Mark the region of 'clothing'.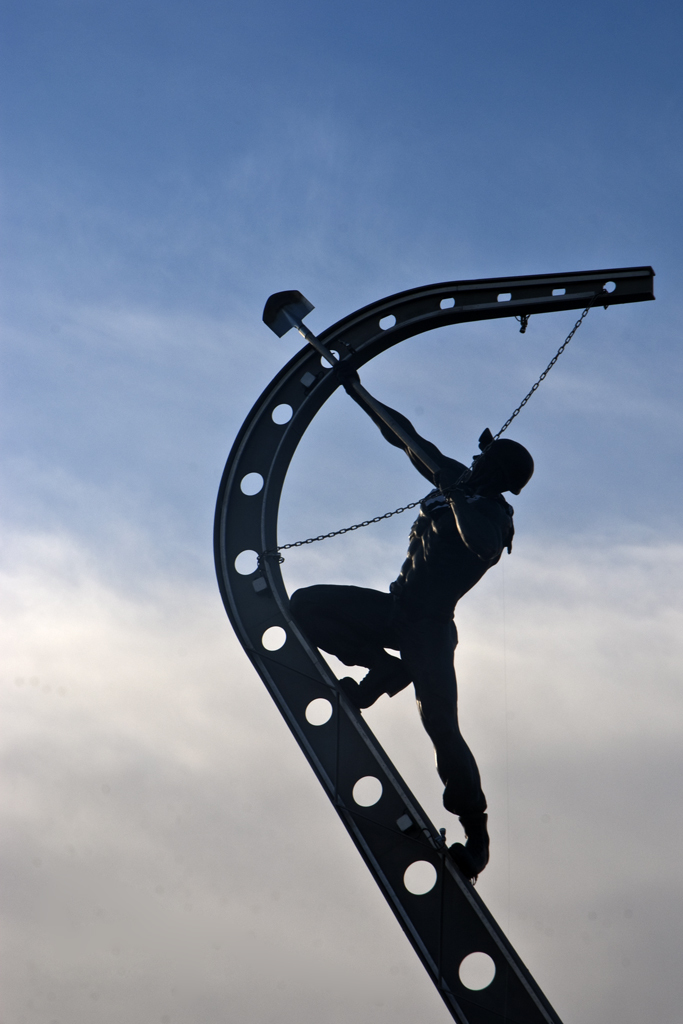
Region: BBox(282, 441, 535, 855).
